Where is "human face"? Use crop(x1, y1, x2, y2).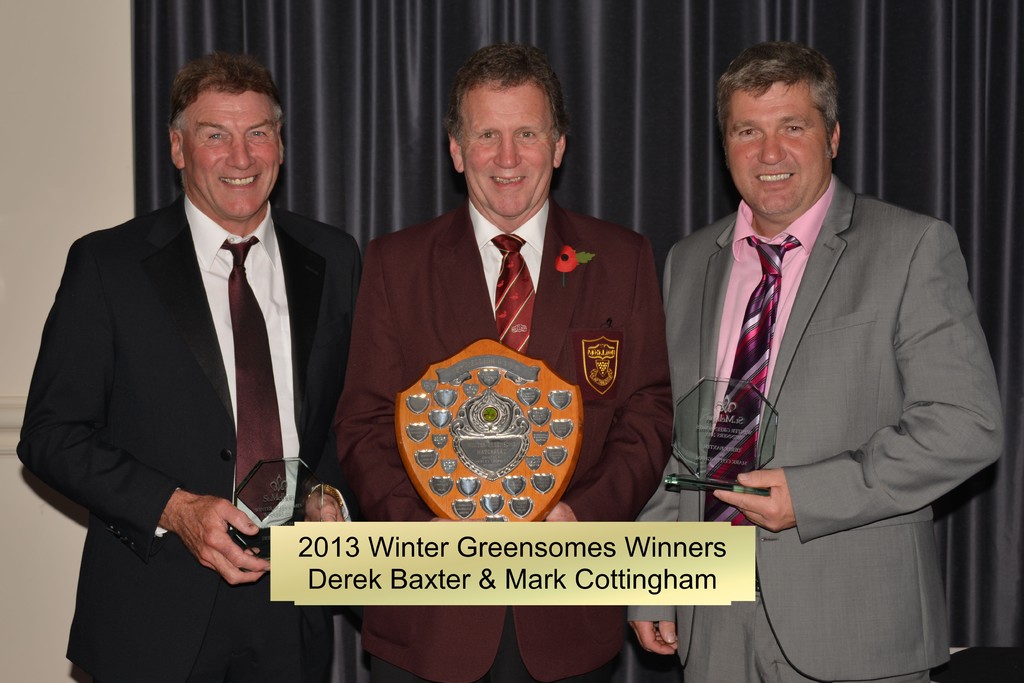
crop(468, 87, 552, 212).
